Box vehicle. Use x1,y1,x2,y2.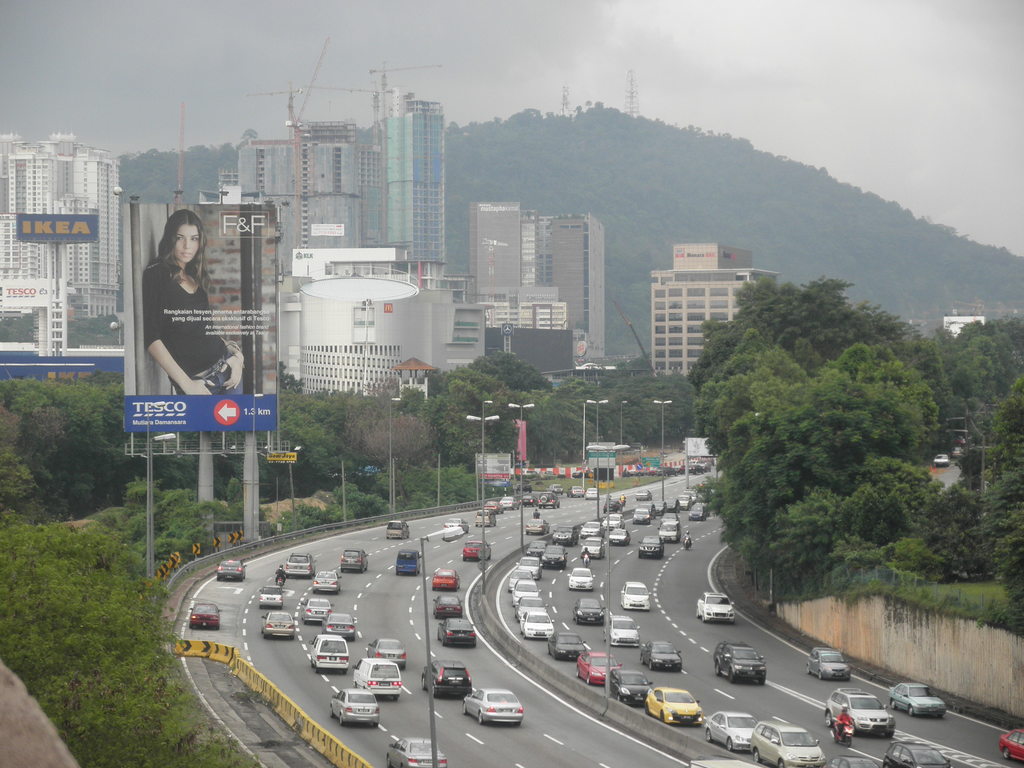
387,738,444,767.
